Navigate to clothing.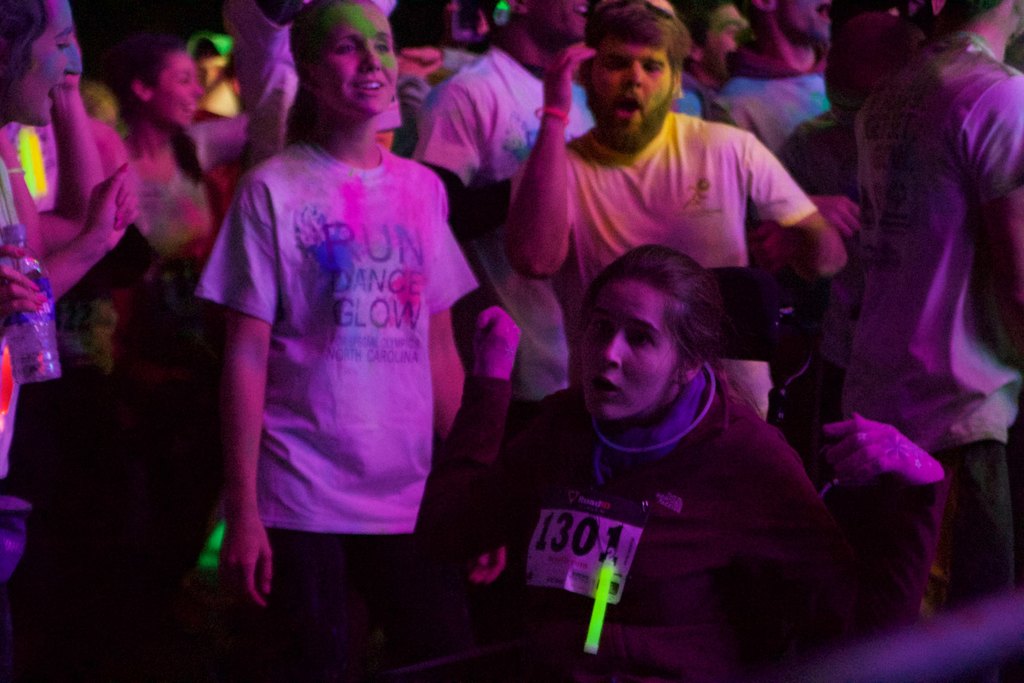
Navigation target: 424, 375, 813, 682.
